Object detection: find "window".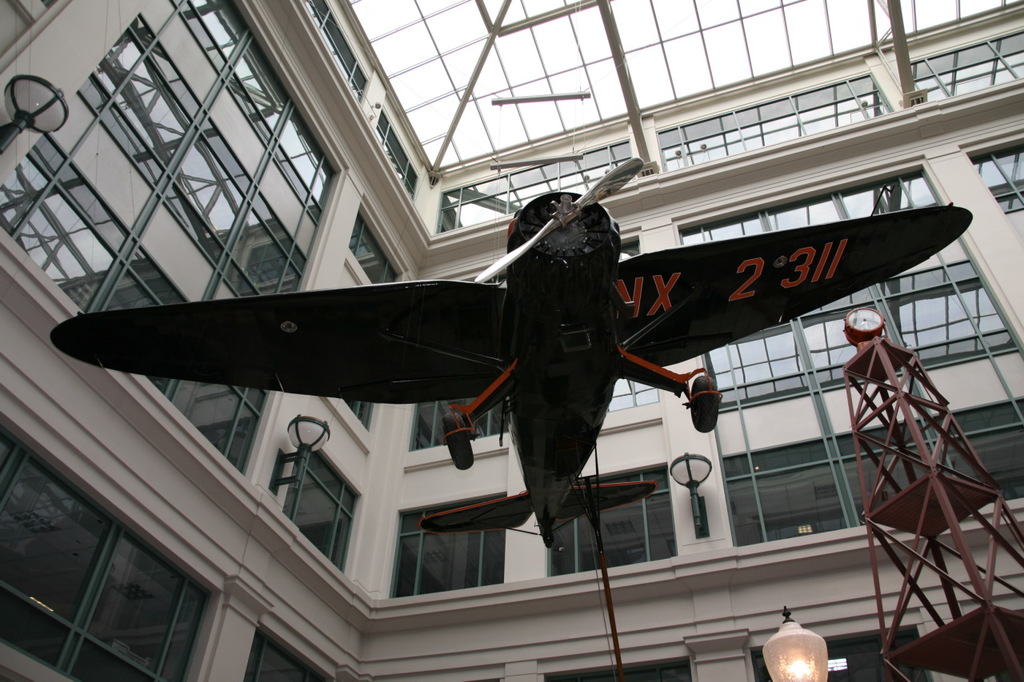
BBox(281, 449, 360, 571).
